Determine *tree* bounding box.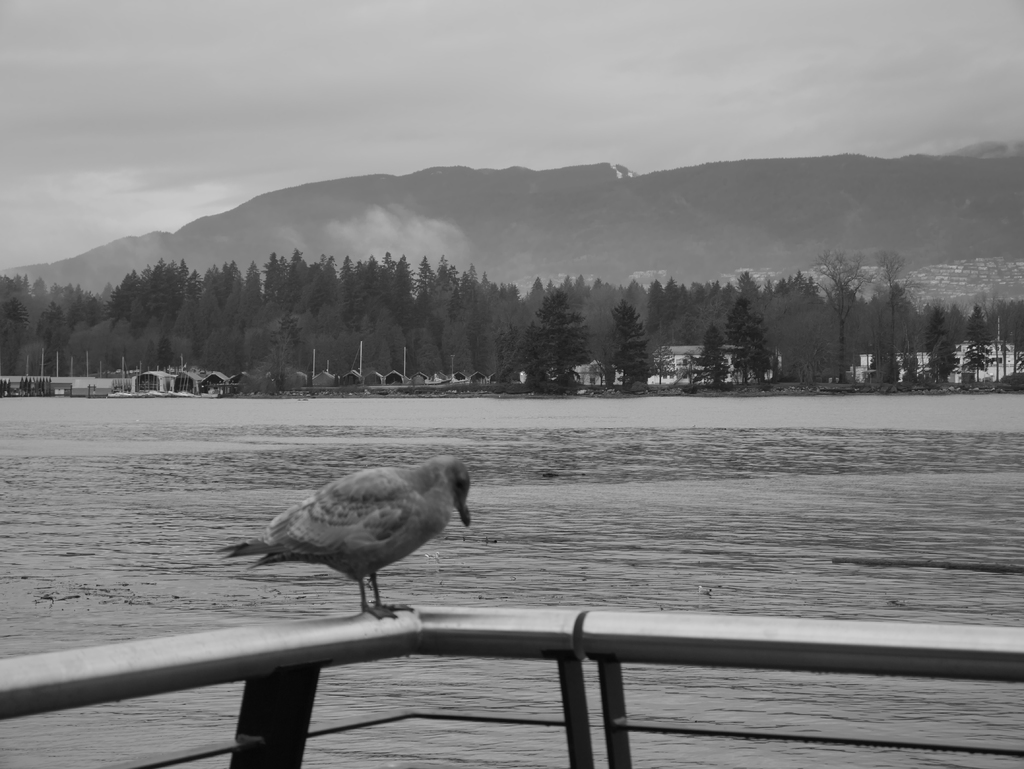
Determined: bbox(728, 289, 779, 401).
